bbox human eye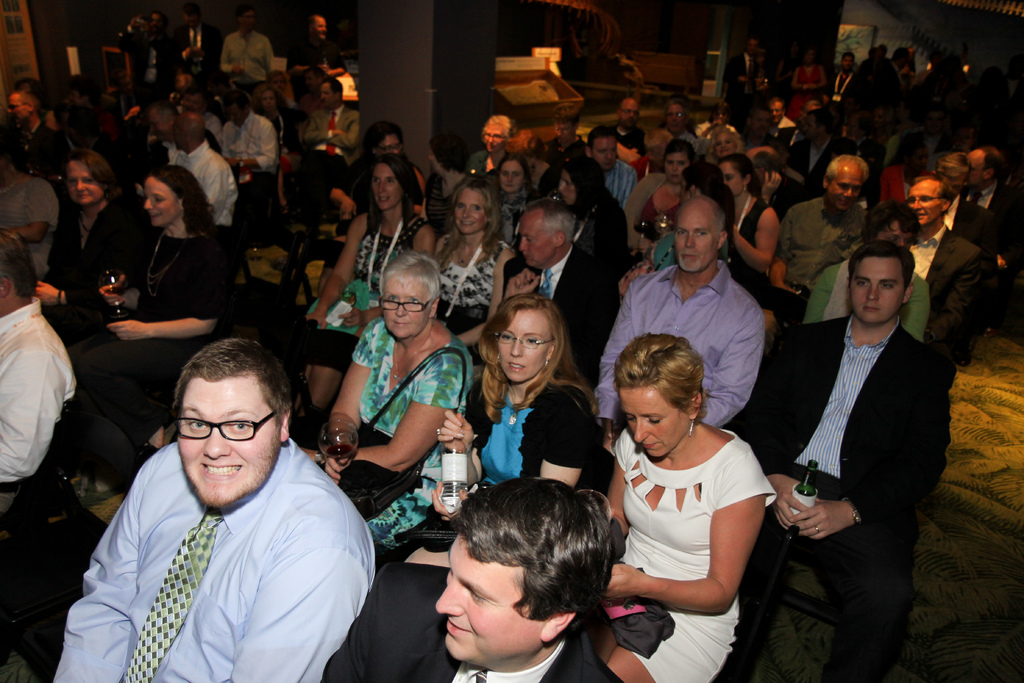
x1=454 y1=202 x2=470 y2=218
